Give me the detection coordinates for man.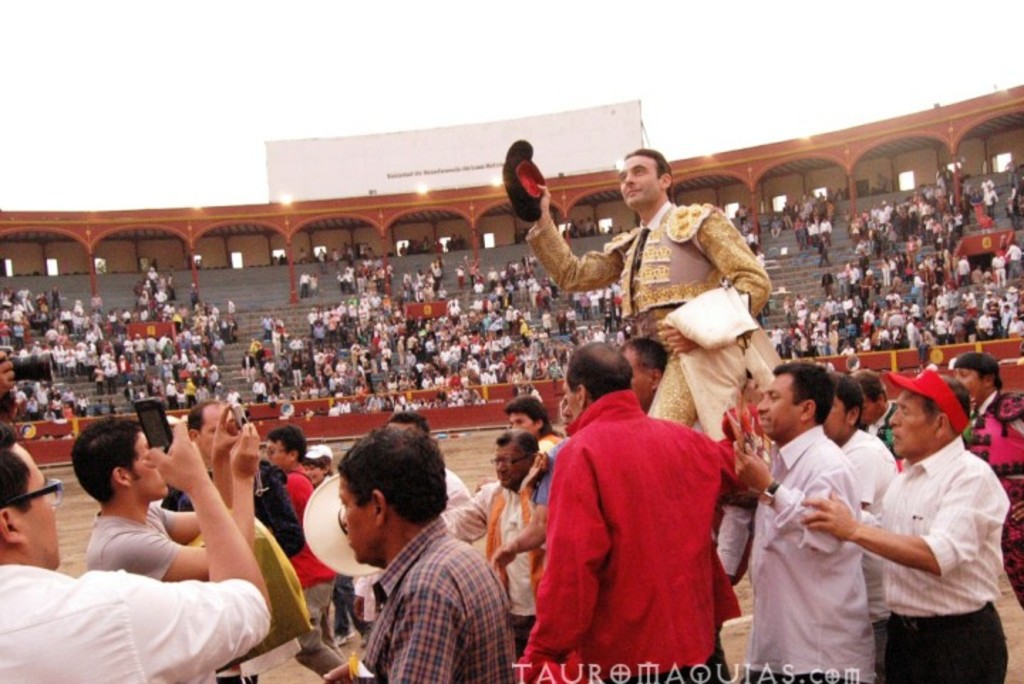
l=159, t=388, r=303, b=560.
